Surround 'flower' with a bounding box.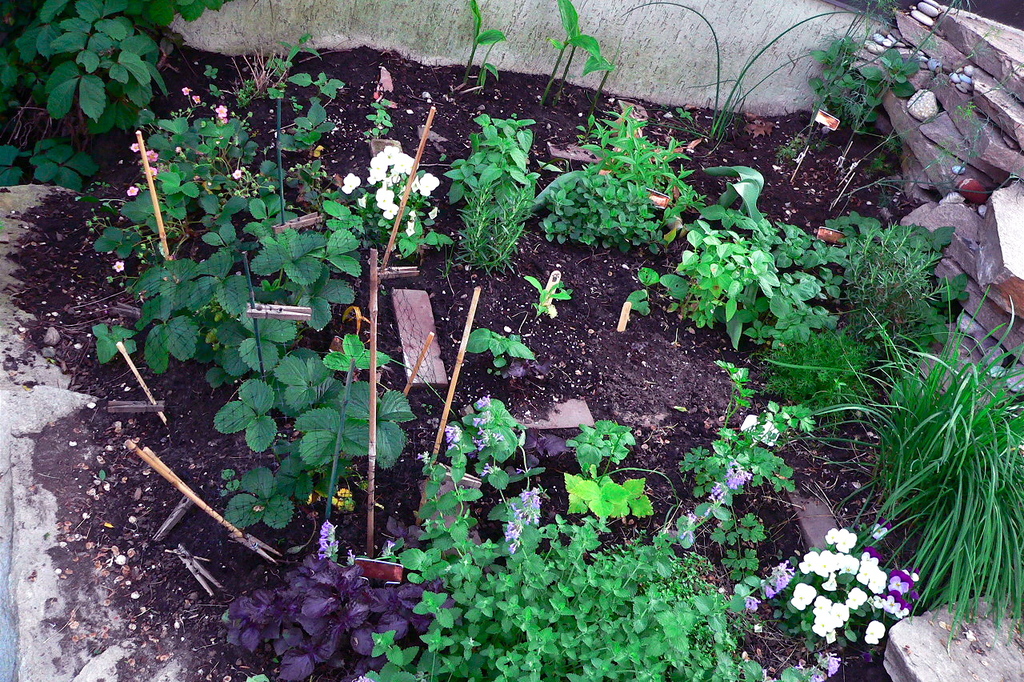
<region>765, 588, 777, 600</region>.
